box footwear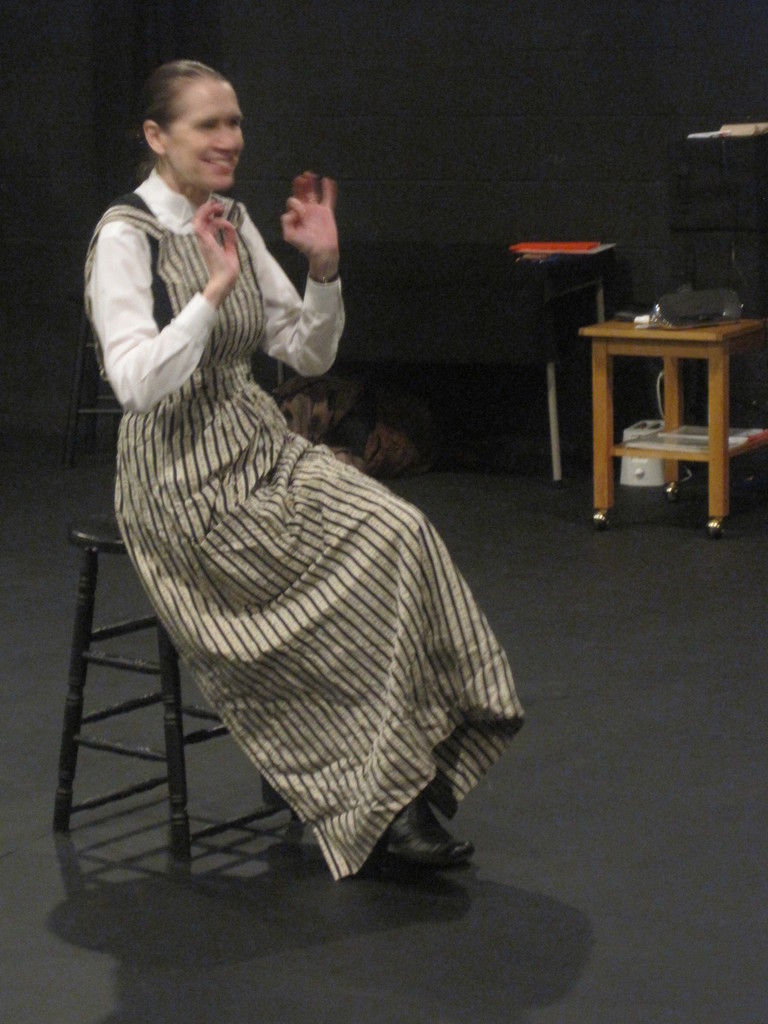
x1=357, y1=801, x2=476, y2=883
